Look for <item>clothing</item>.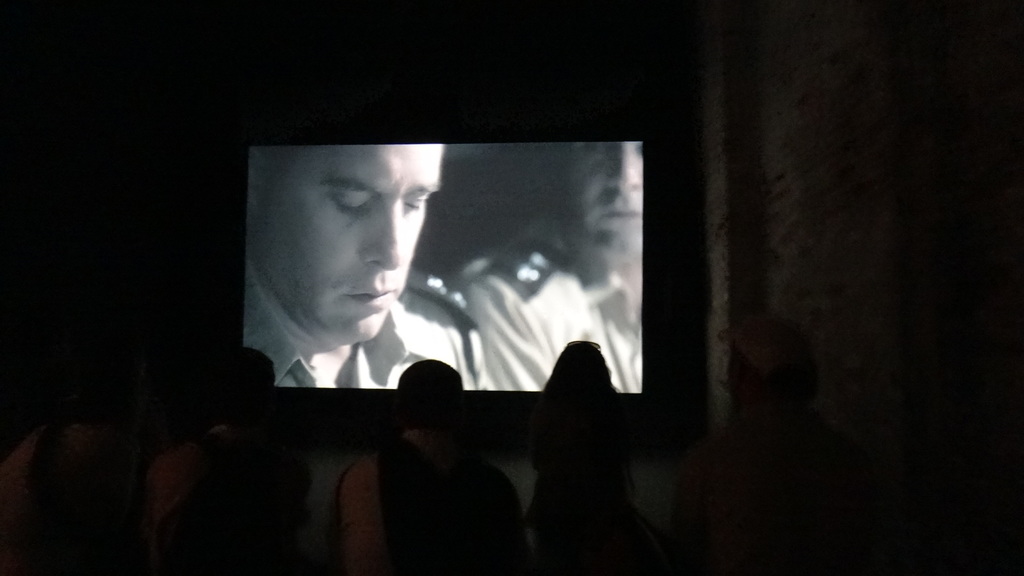
Found: l=1, t=422, r=140, b=575.
